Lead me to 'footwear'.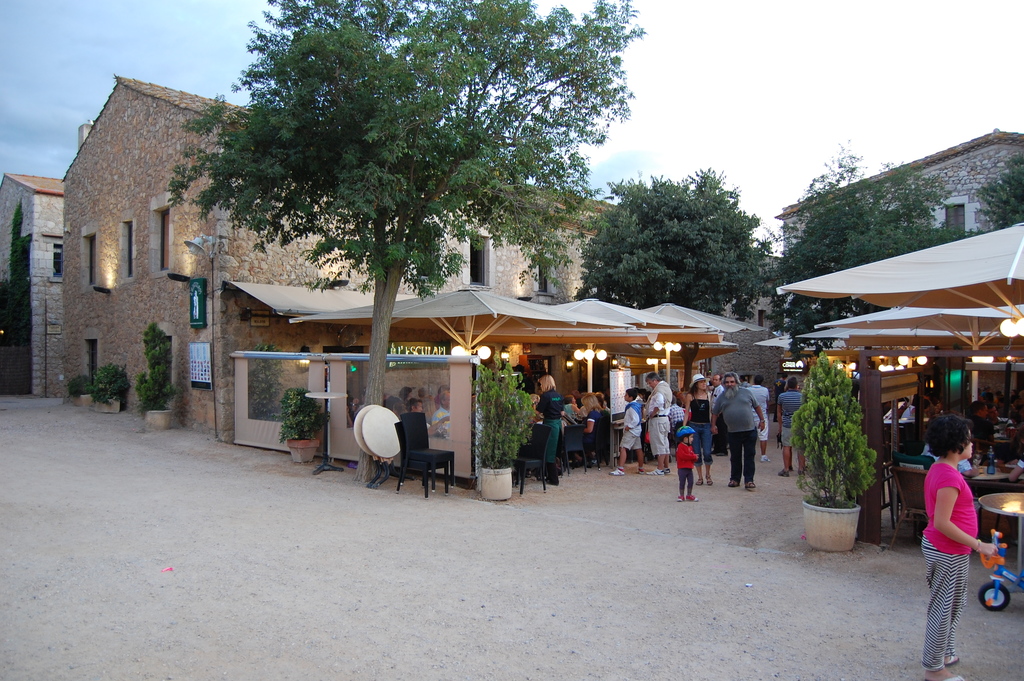
Lead to (x1=780, y1=468, x2=792, y2=474).
